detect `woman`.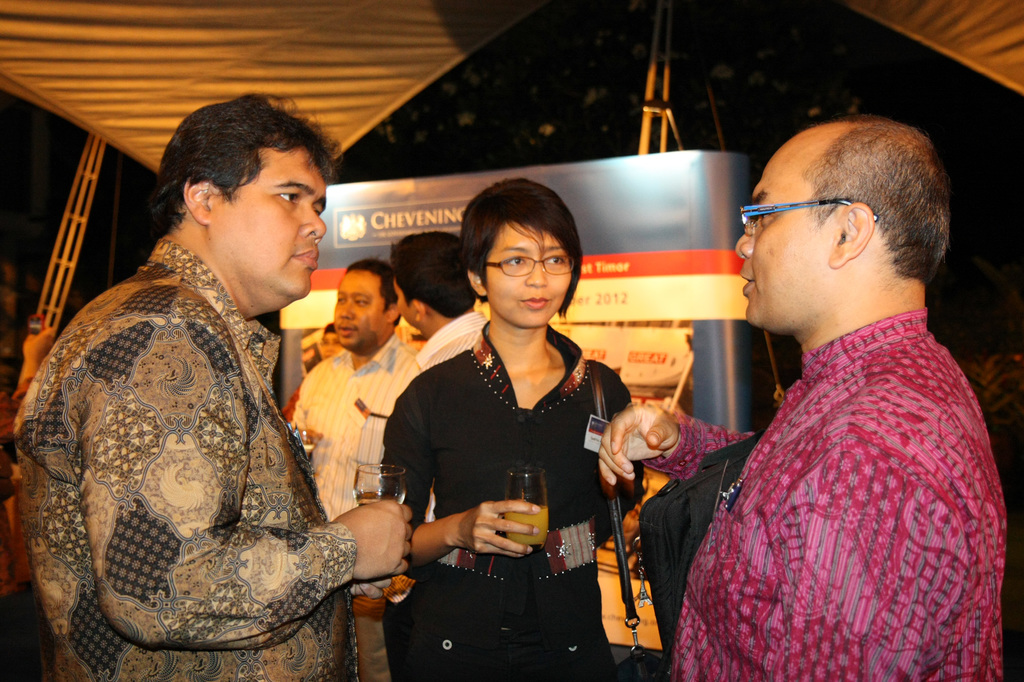
Detected at bbox=(387, 219, 644, 681).
